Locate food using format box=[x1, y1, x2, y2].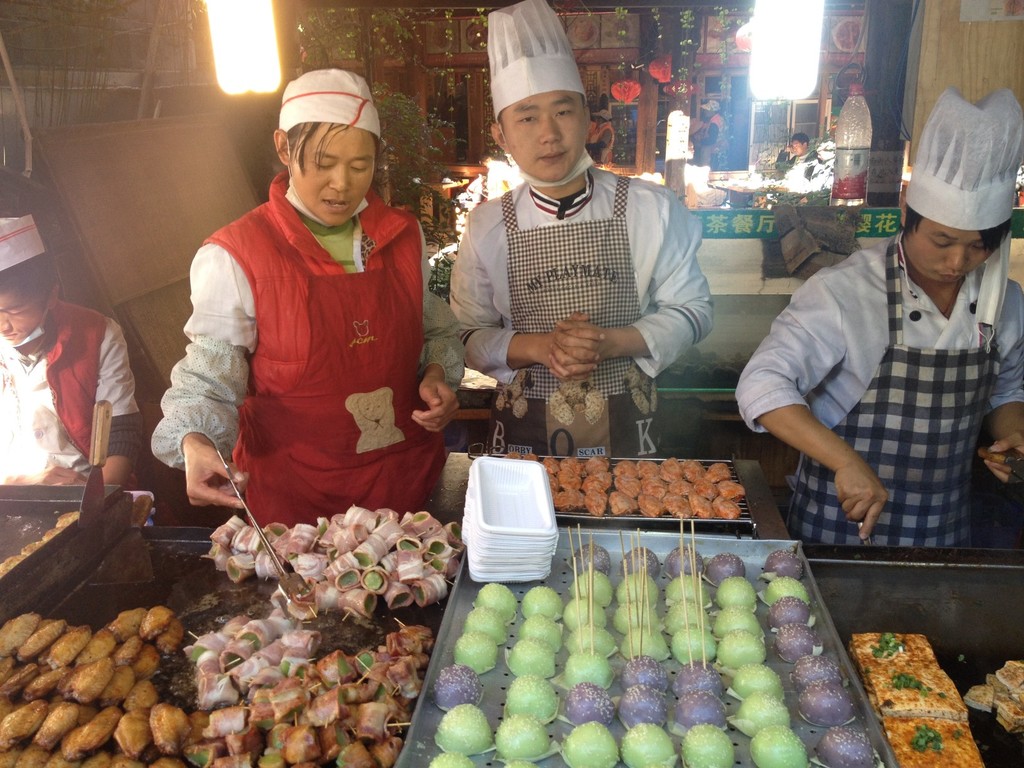
box=[703, 552, 748, 588].
